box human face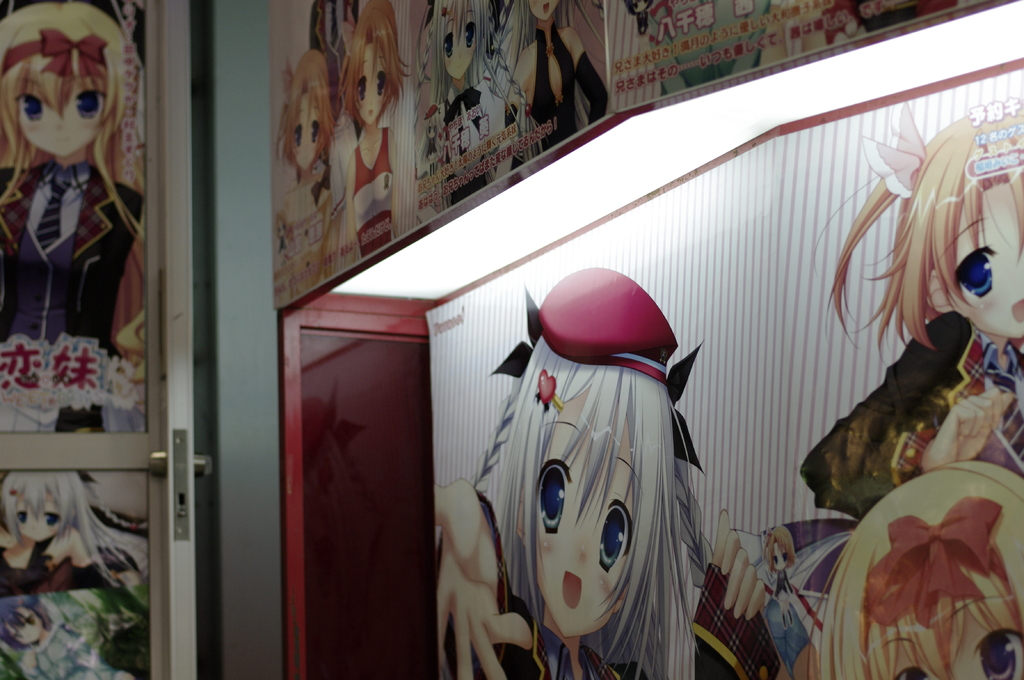
detection(967, 190, 1023, 350)
